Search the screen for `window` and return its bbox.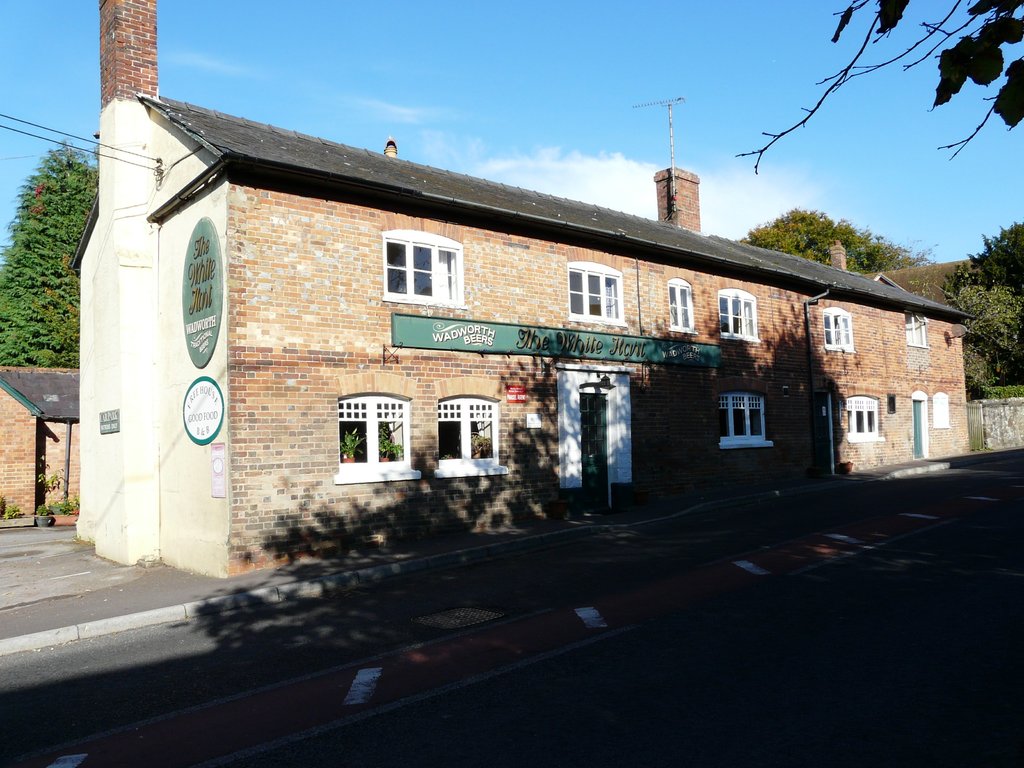
Found: detection(434, 394, 508, 480).
